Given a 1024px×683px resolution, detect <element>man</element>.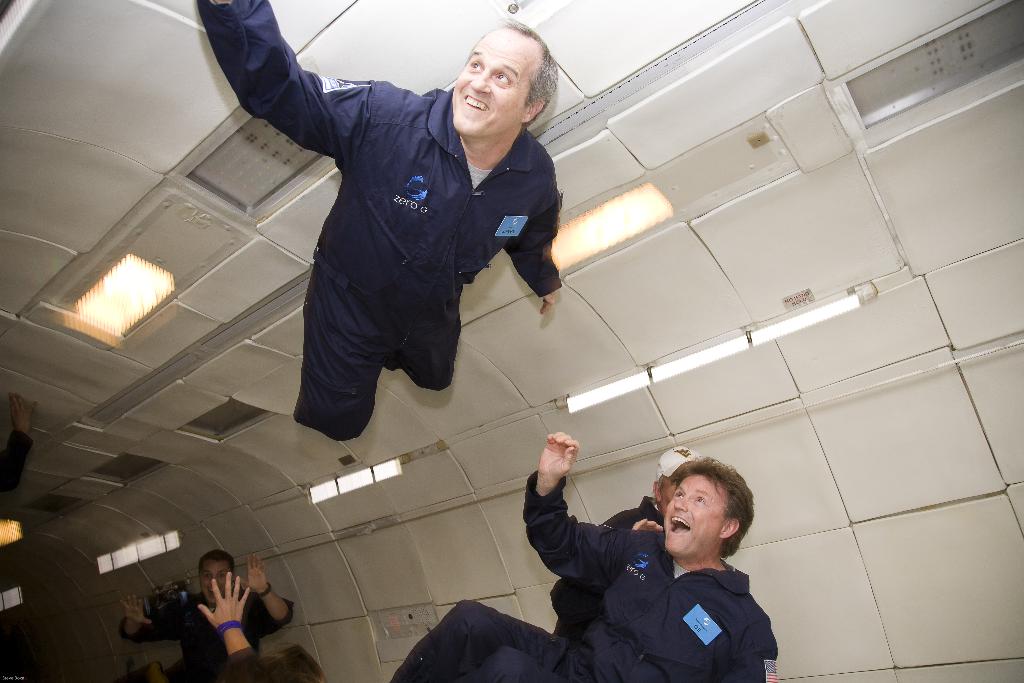
detection(387, 429, 780, 682).
